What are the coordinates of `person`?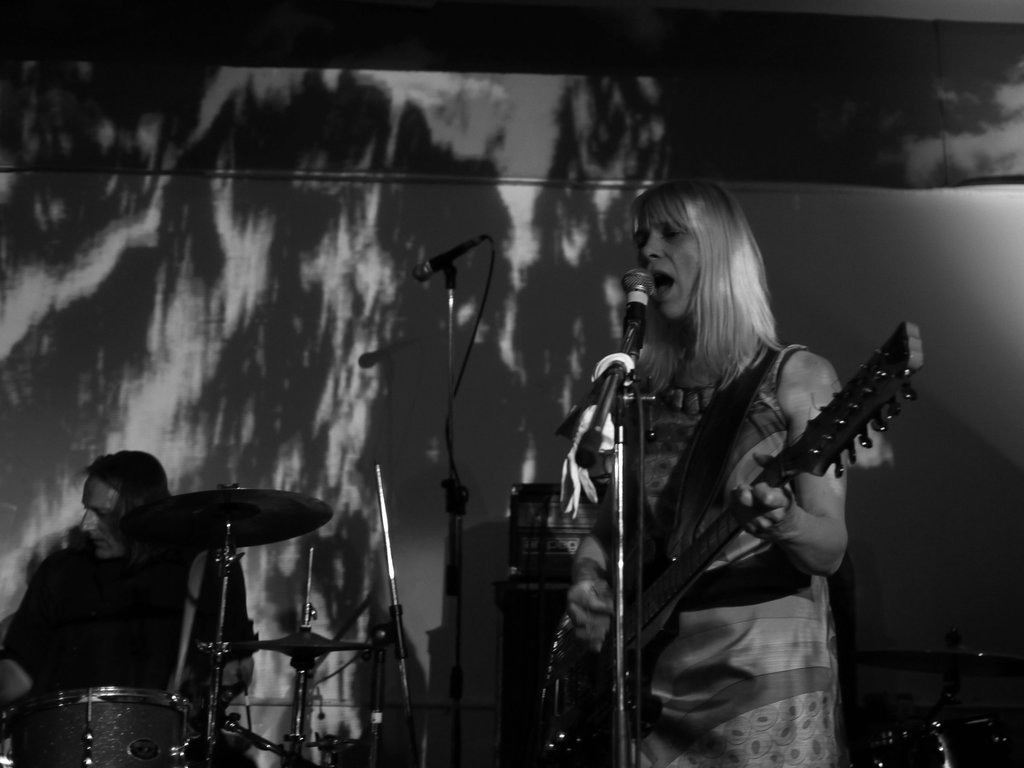
<box>588,182,911,767</box>.
